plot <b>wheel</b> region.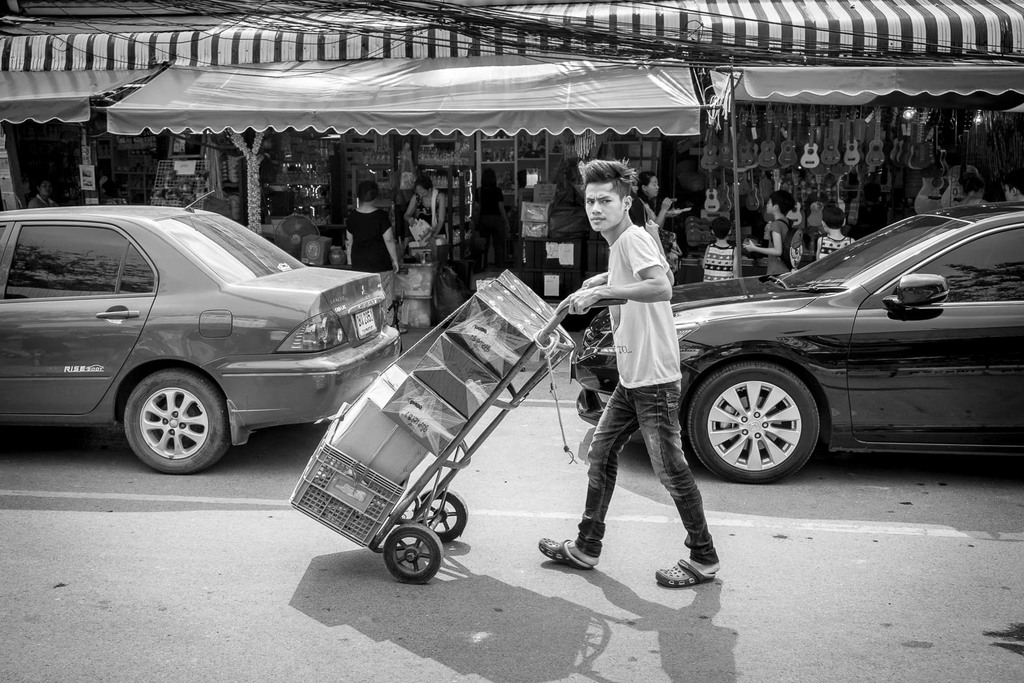
Plotted at <region>421, 488, 466, 542</region>.
